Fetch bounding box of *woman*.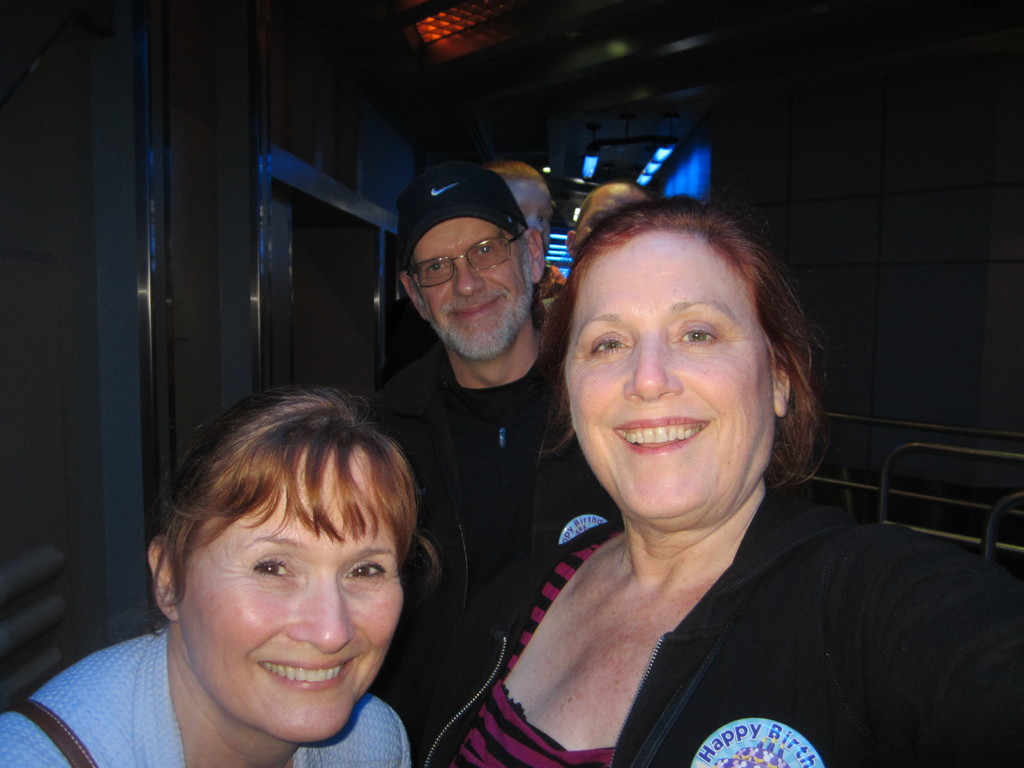
Bbox: (x1=0, y1=383, x2=429, y2=767).
